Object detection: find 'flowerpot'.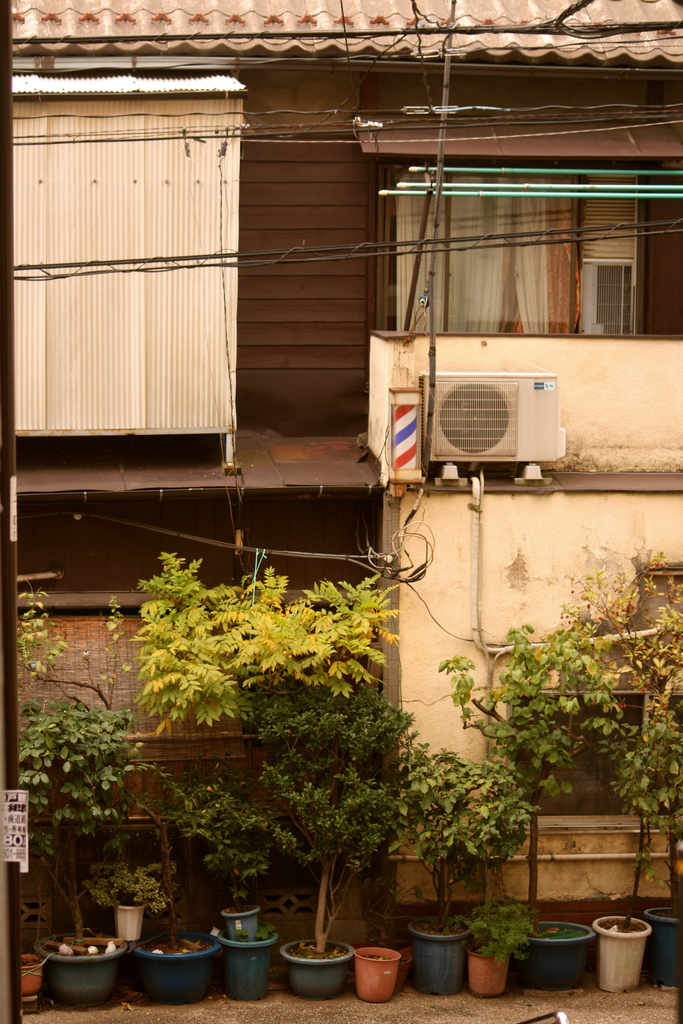
bbox=(640, 903, 682, 993).
